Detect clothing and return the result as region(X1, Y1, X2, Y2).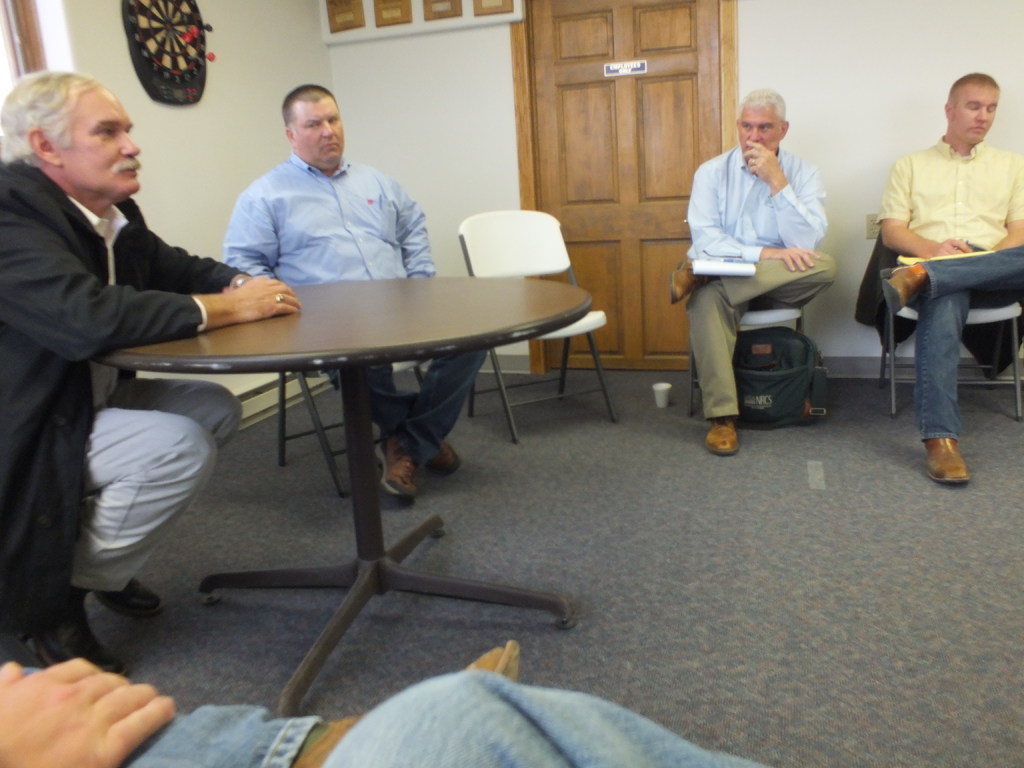
region(0, 669, 762, 767).
